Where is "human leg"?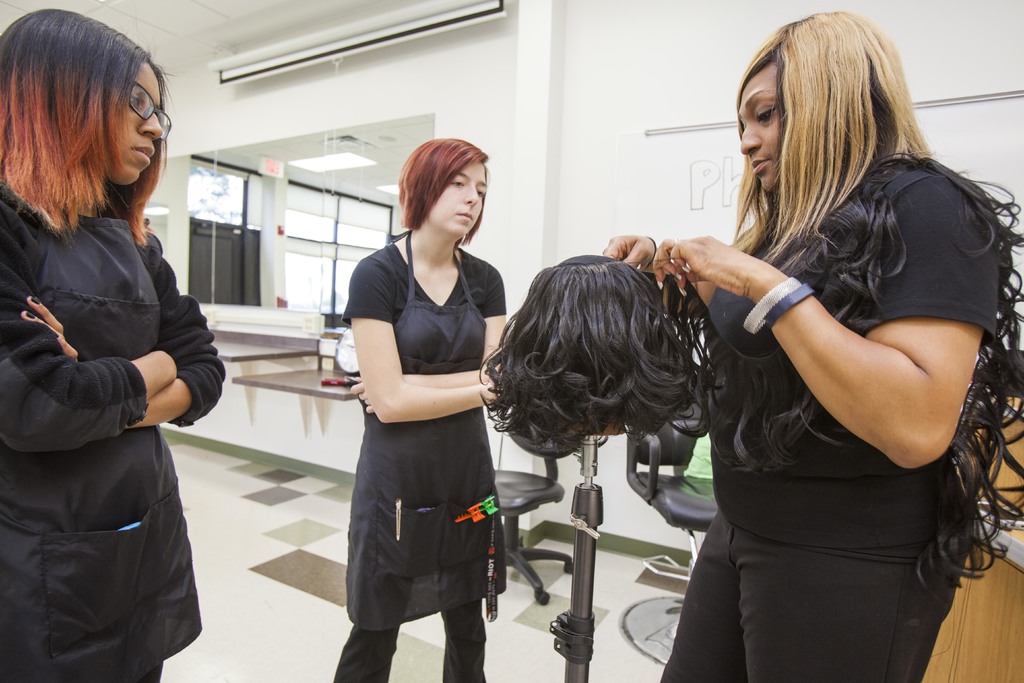
330 403 397 682.
